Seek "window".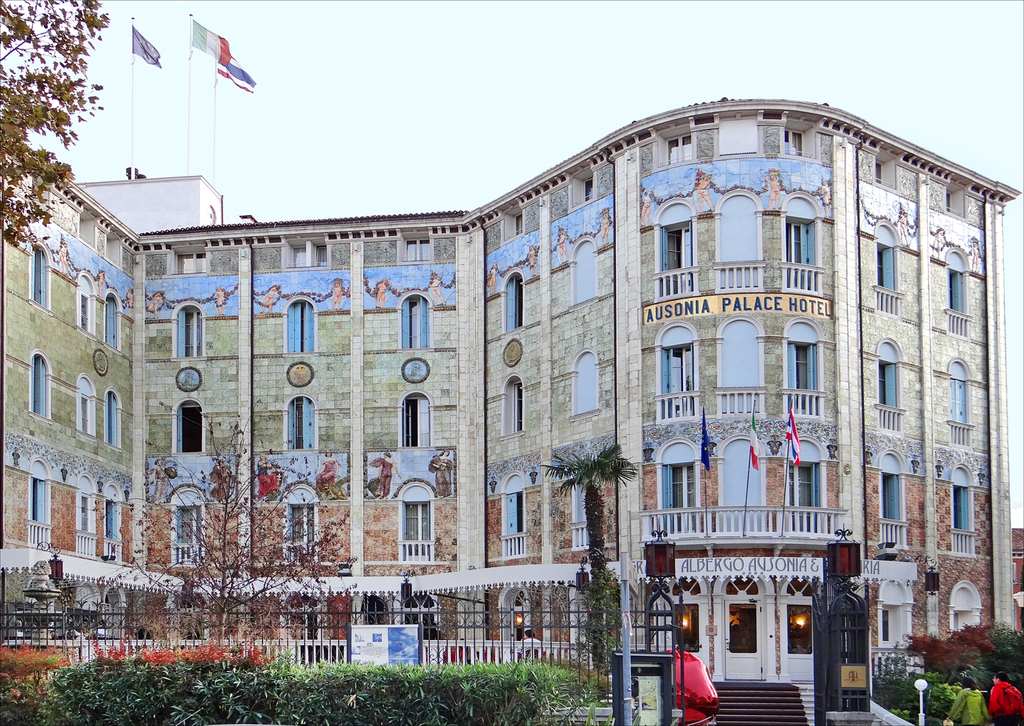
(left=876, top=155, right=892, bottom=183).
